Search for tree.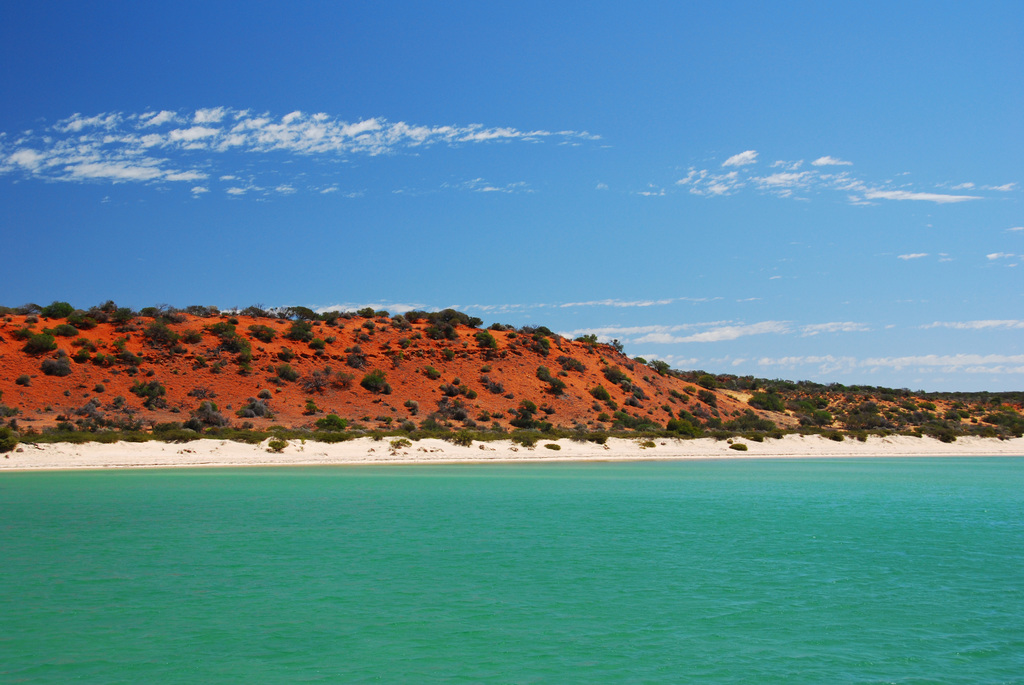
Found at [422,363,440,379].
